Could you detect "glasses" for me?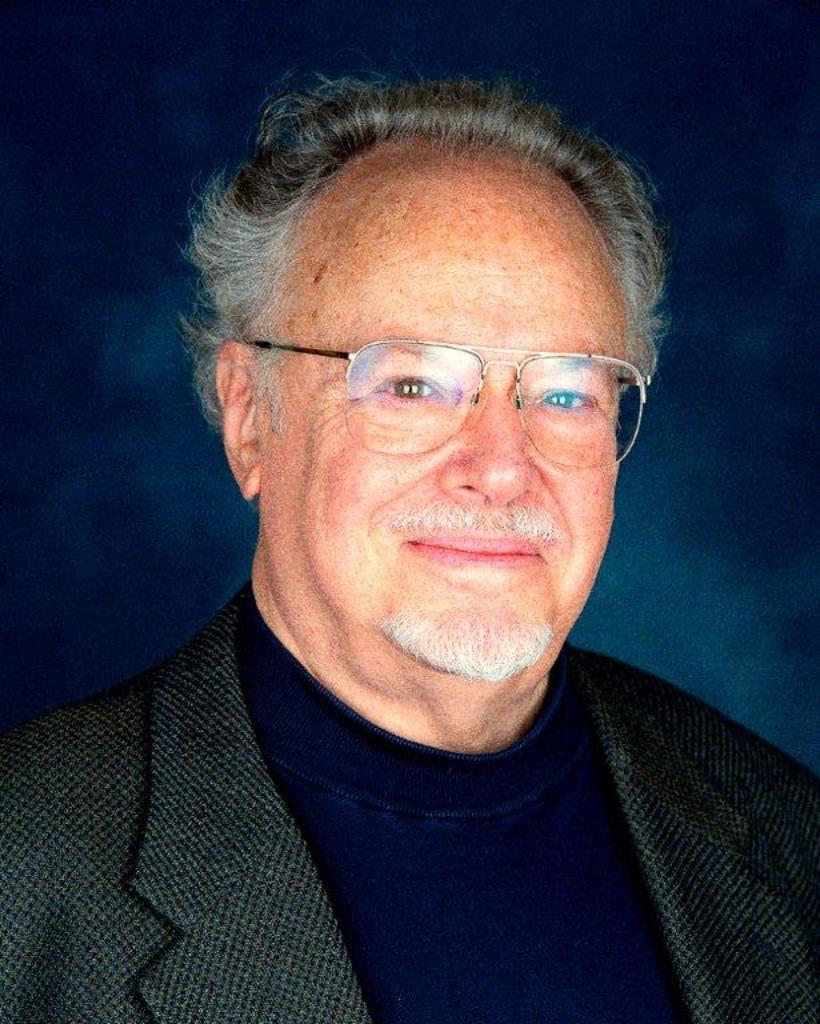
Detection result: l=252, t=315, r=671, b=481.
